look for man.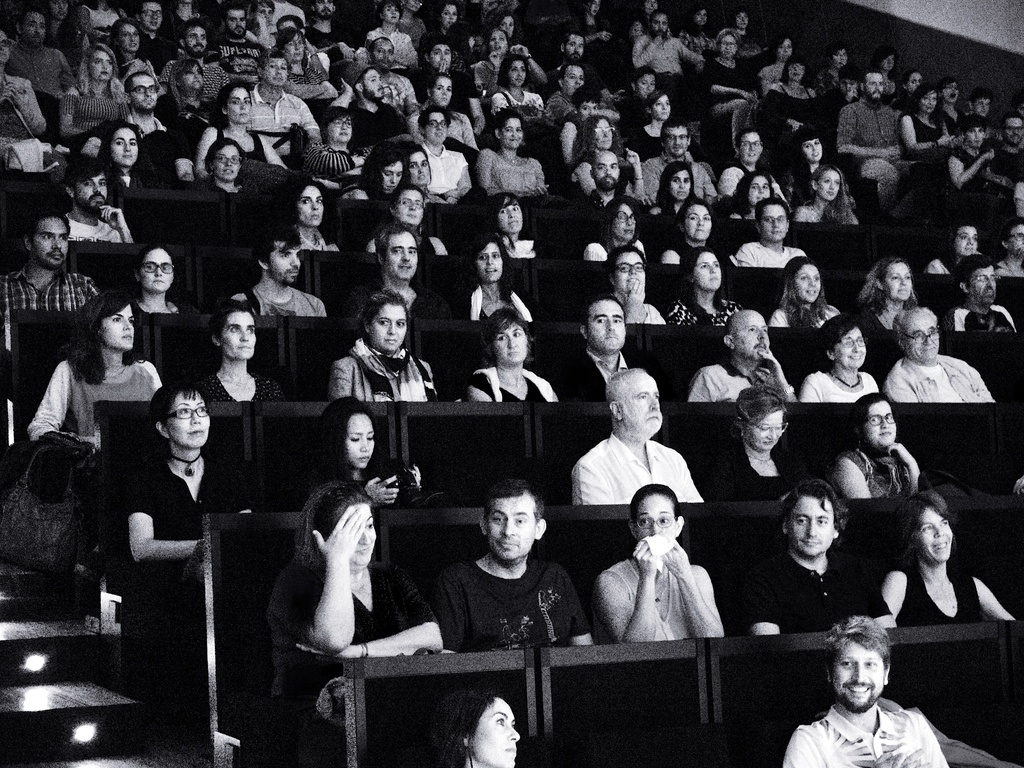
Found: <box>250,53,323,136</box>.
